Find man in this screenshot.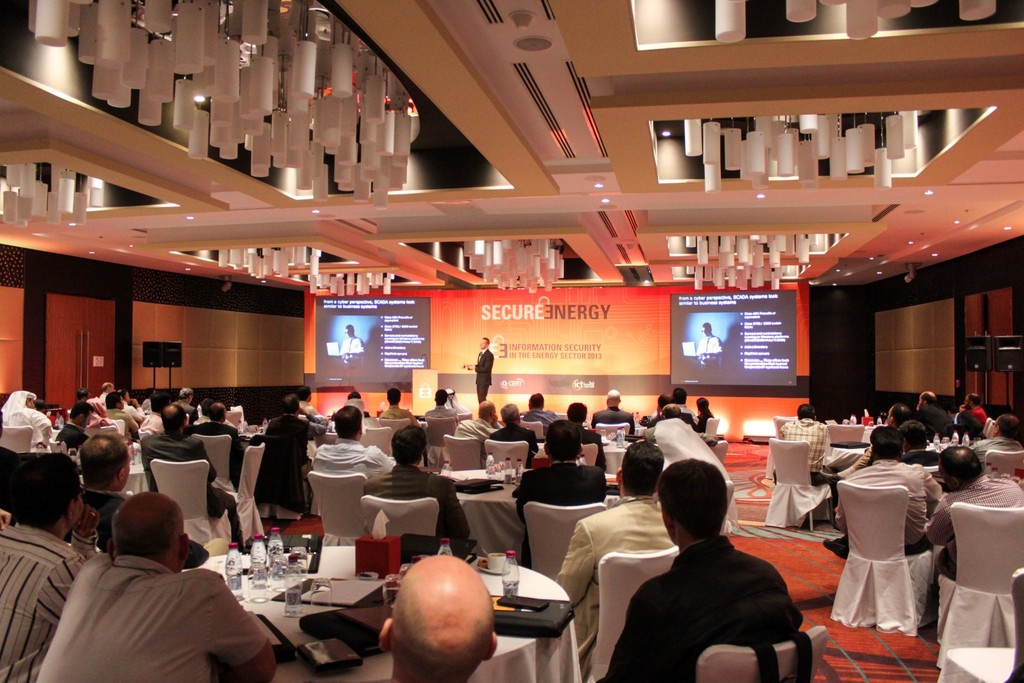
The bounding box for man is 844 423 945 553.
